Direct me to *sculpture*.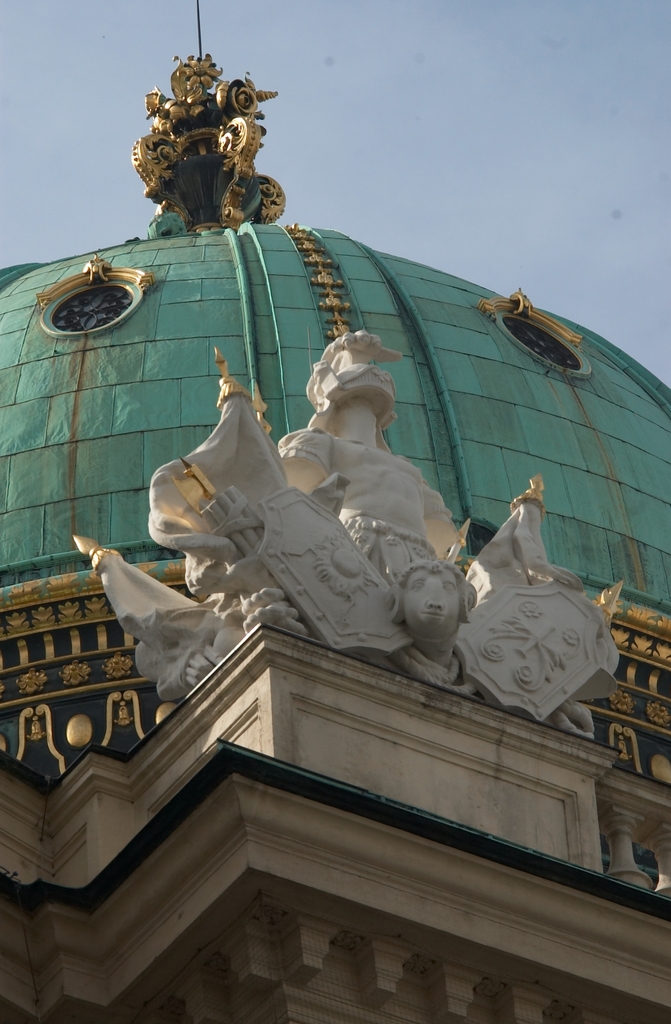
Direction: box=[59, 327, 611, 740].
